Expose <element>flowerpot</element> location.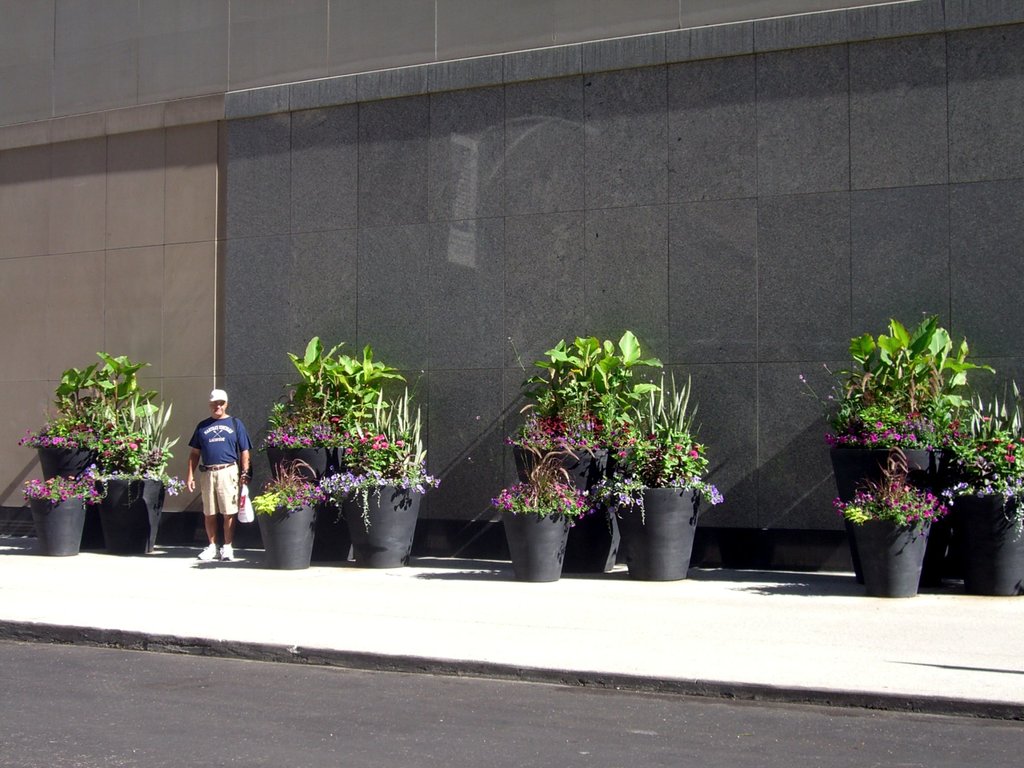
Exposed at (33, 447, 96, 553).
